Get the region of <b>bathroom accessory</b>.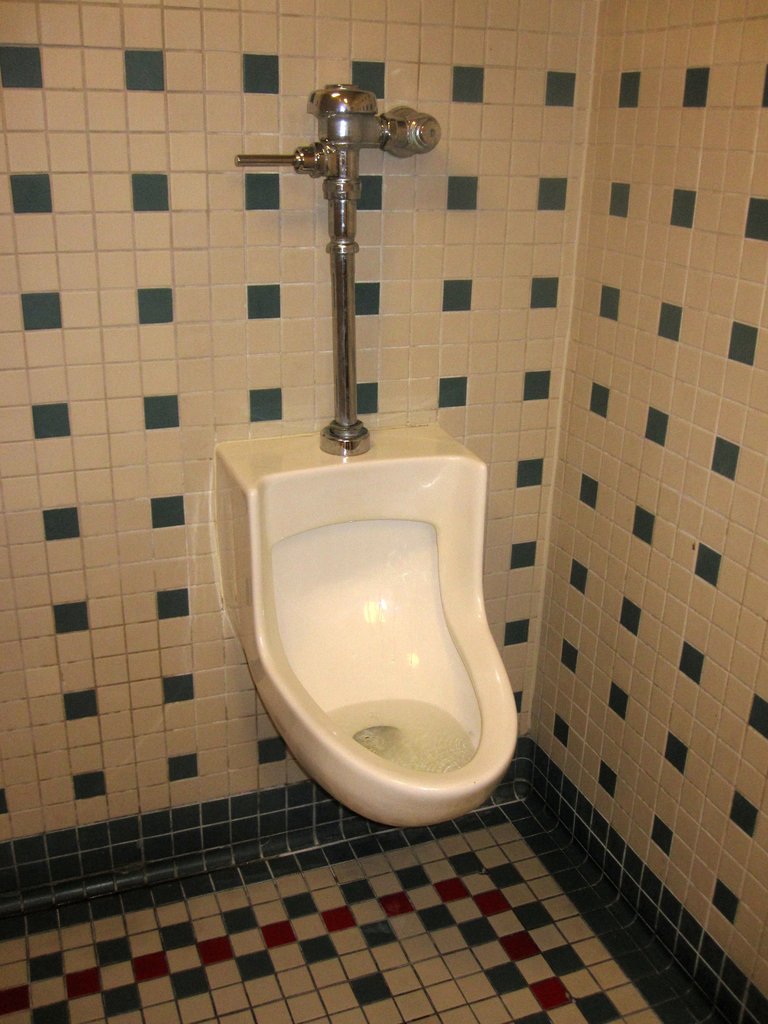
(212,80,522,830).
